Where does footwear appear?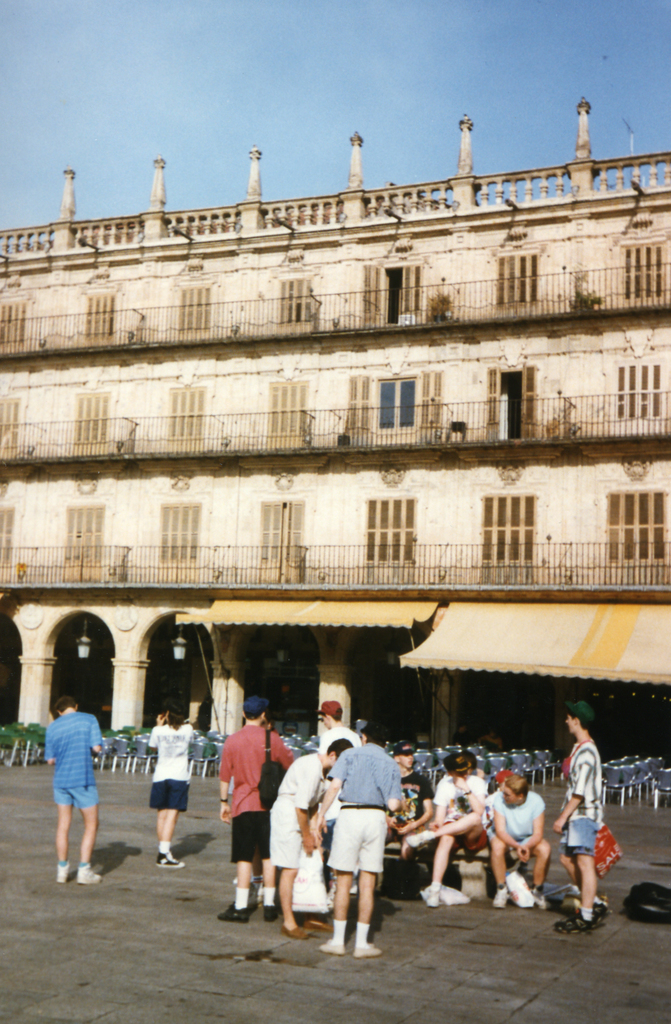
Appears at bbox=(425, 886, 444, 907).
